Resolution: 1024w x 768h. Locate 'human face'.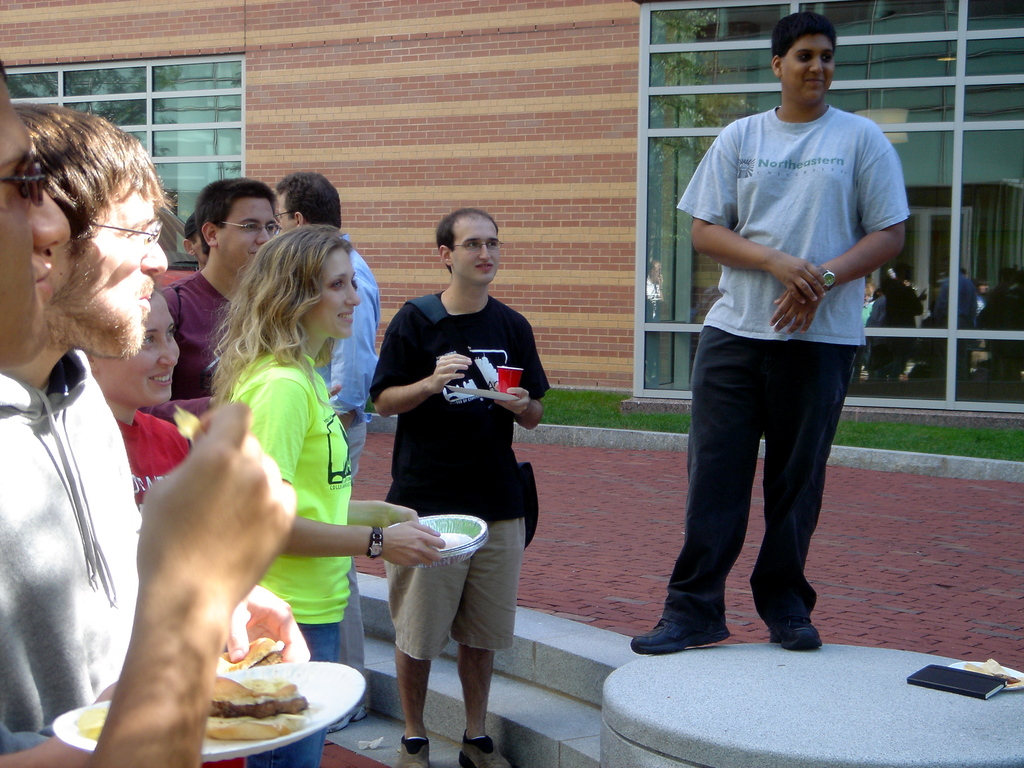
box(100, 294, 177, 410).
